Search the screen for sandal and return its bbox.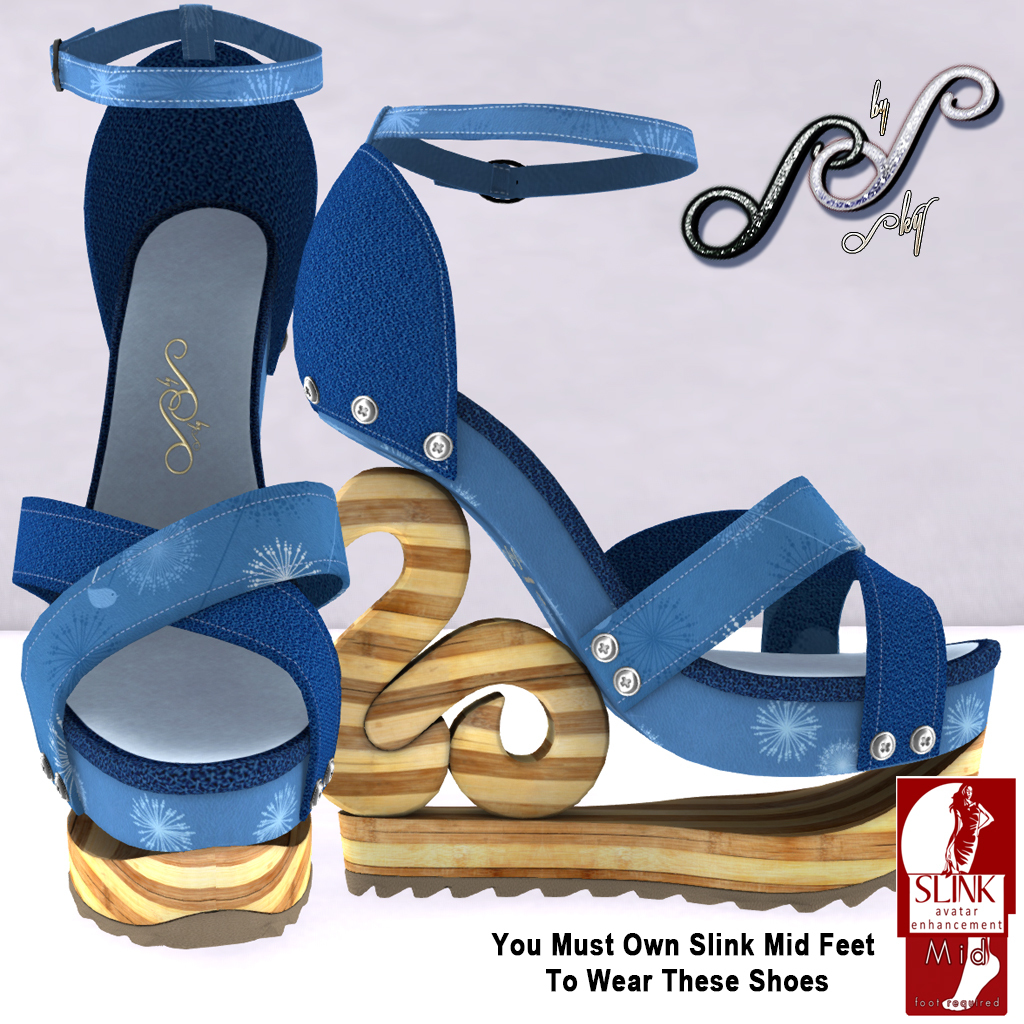
Found: 25 0 351 922.
